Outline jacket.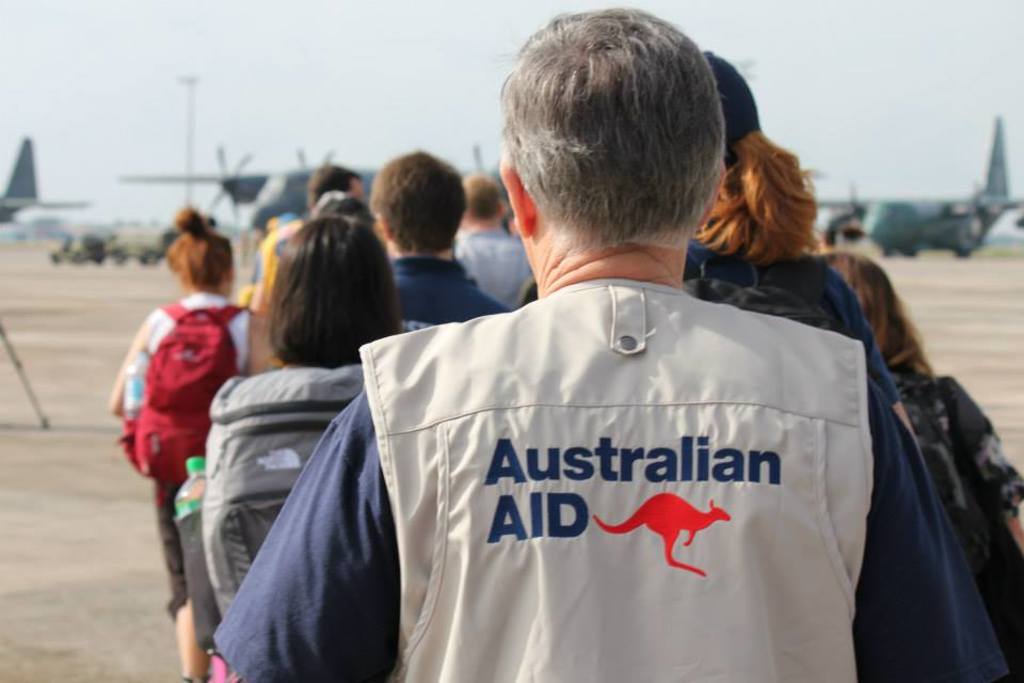
Outline: (359, 275, 873, 681).
